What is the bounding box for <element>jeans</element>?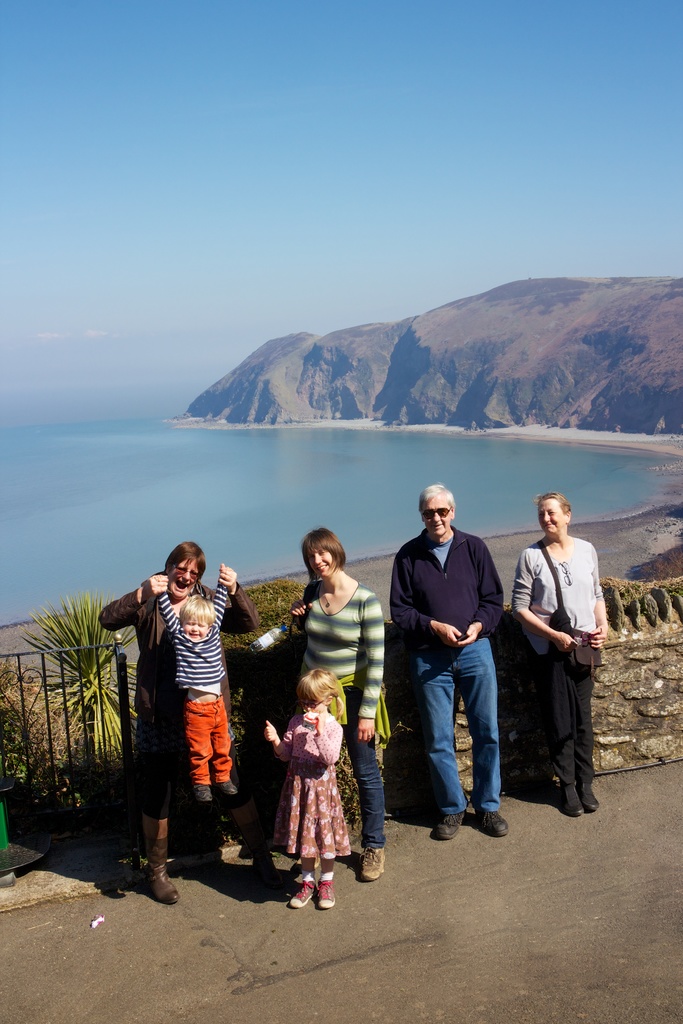
box=[124, 710, 185, 825].
